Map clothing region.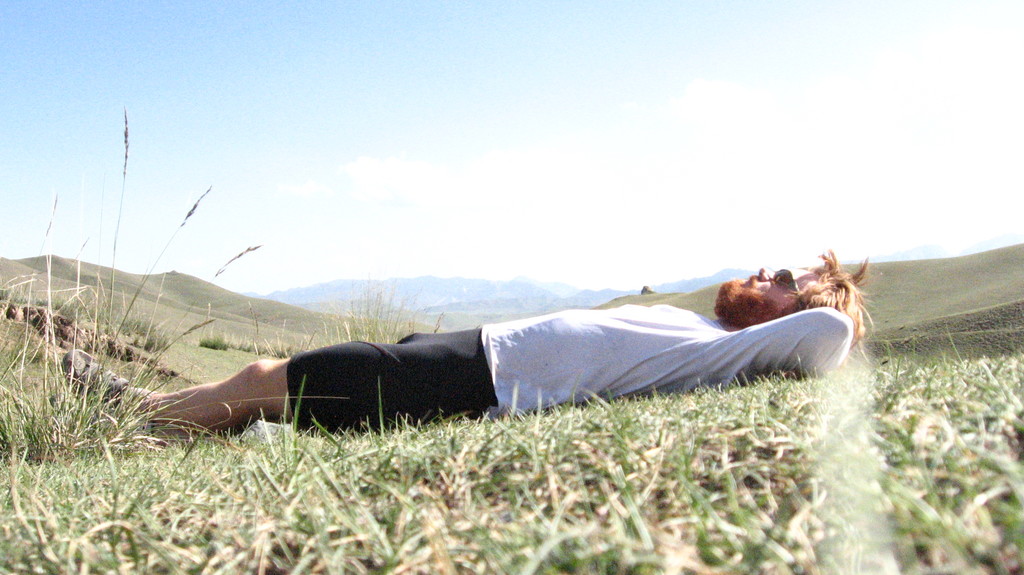
Mapped to region(282, 310, 840, 441).
